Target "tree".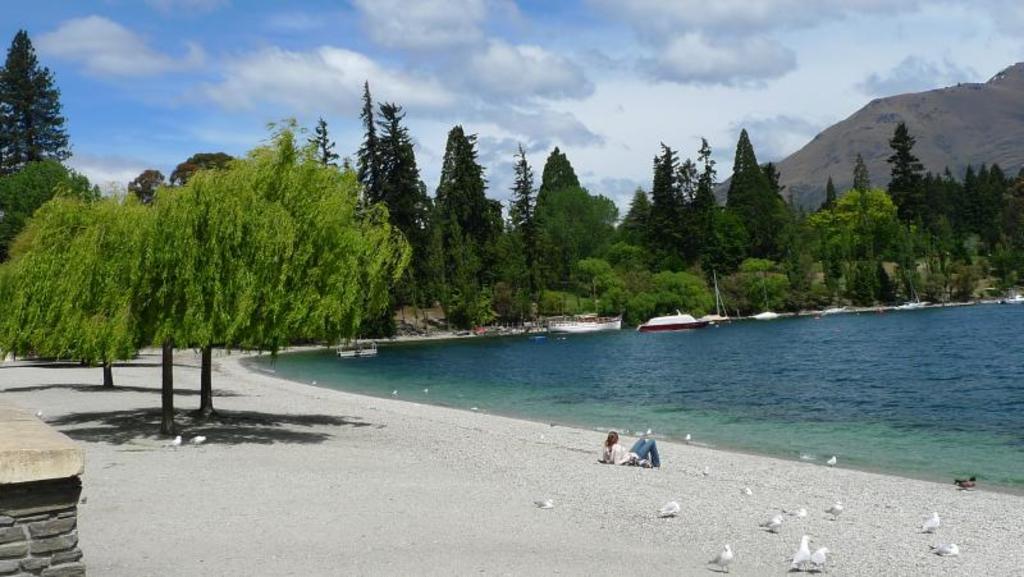
Target region: Rect(530, 179, 621, 283).
